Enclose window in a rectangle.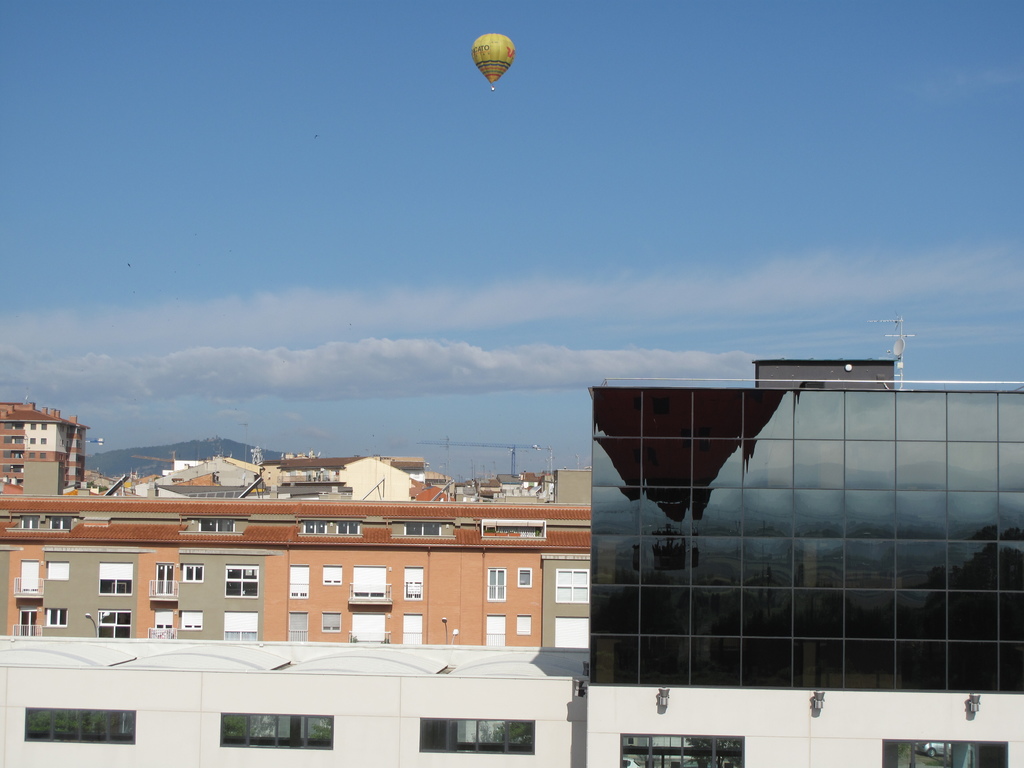
box=[41, 424, 48, 430].
